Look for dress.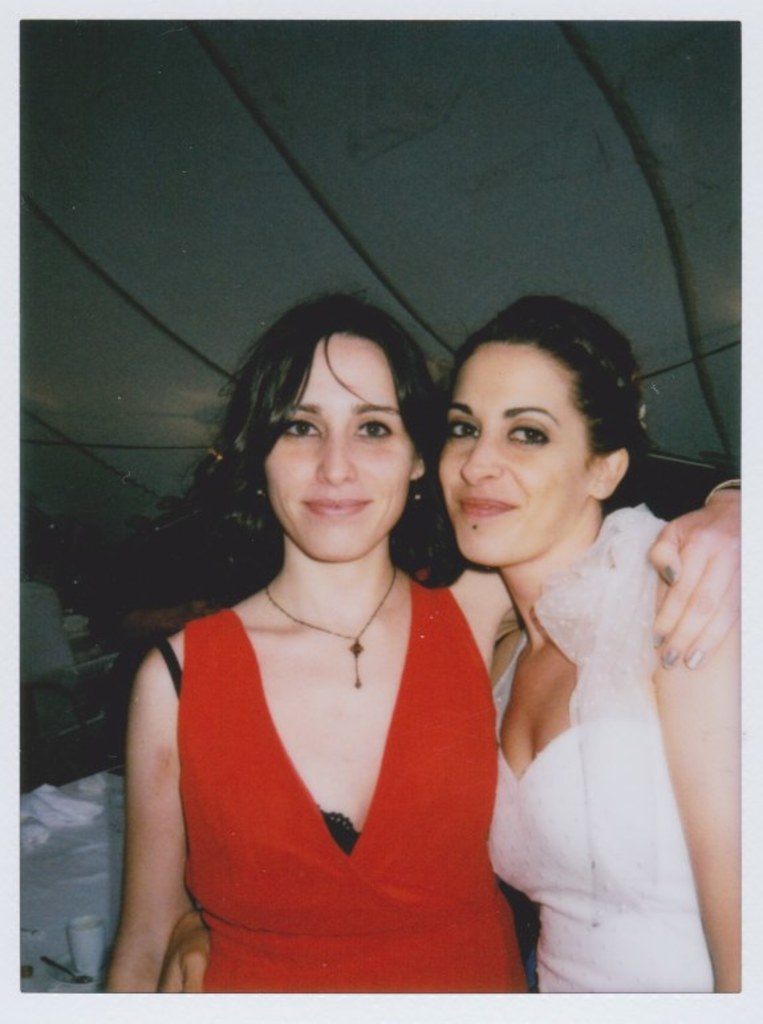
Found: bbox=[173, 564, 539, 993].
